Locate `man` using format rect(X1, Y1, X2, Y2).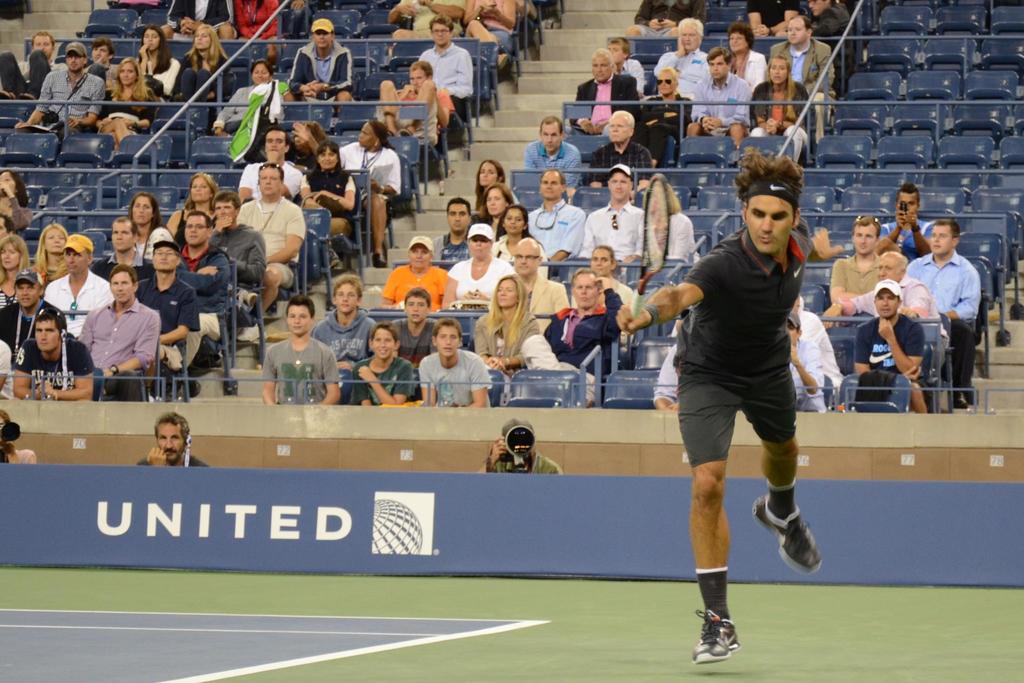
rect(586, 164, 644, 266).
